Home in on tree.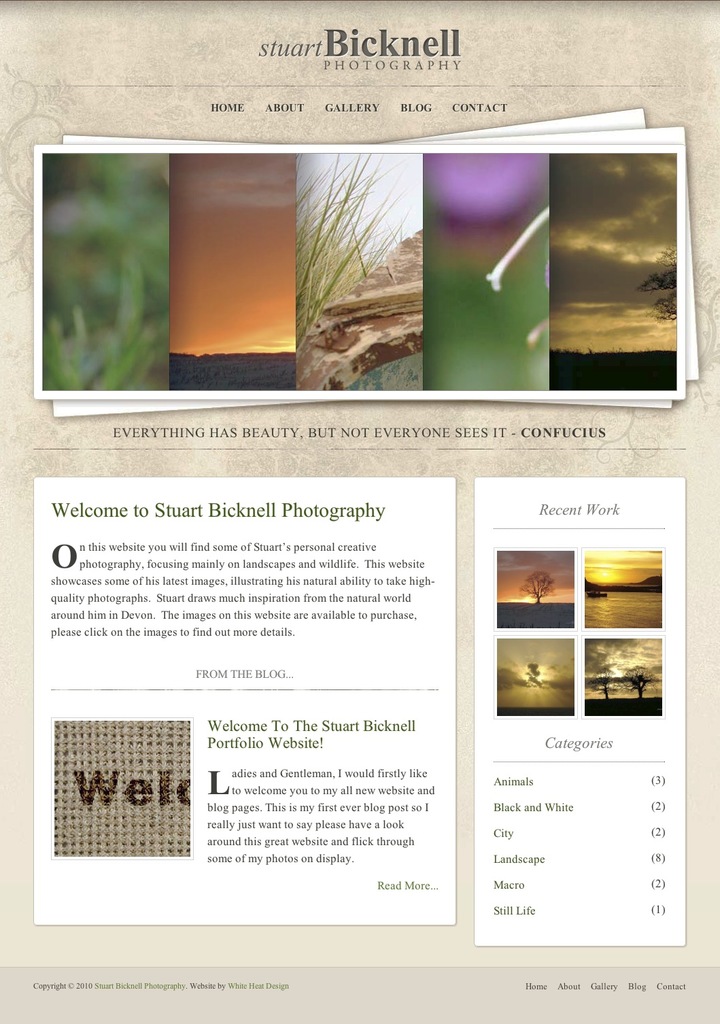
Homed in at <region>513, 570, 555, 610</region>.
